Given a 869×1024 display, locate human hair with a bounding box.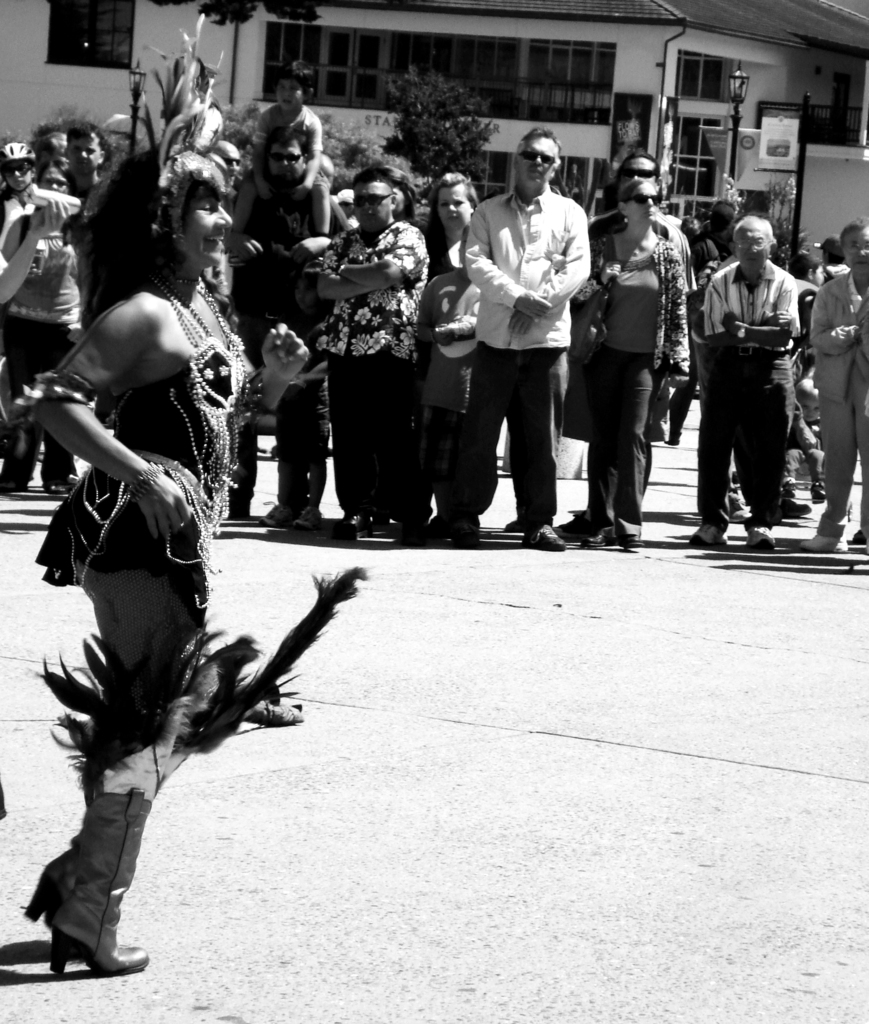
Located: pyautogui.locateOnScreen(278, 60, 315, 93).
